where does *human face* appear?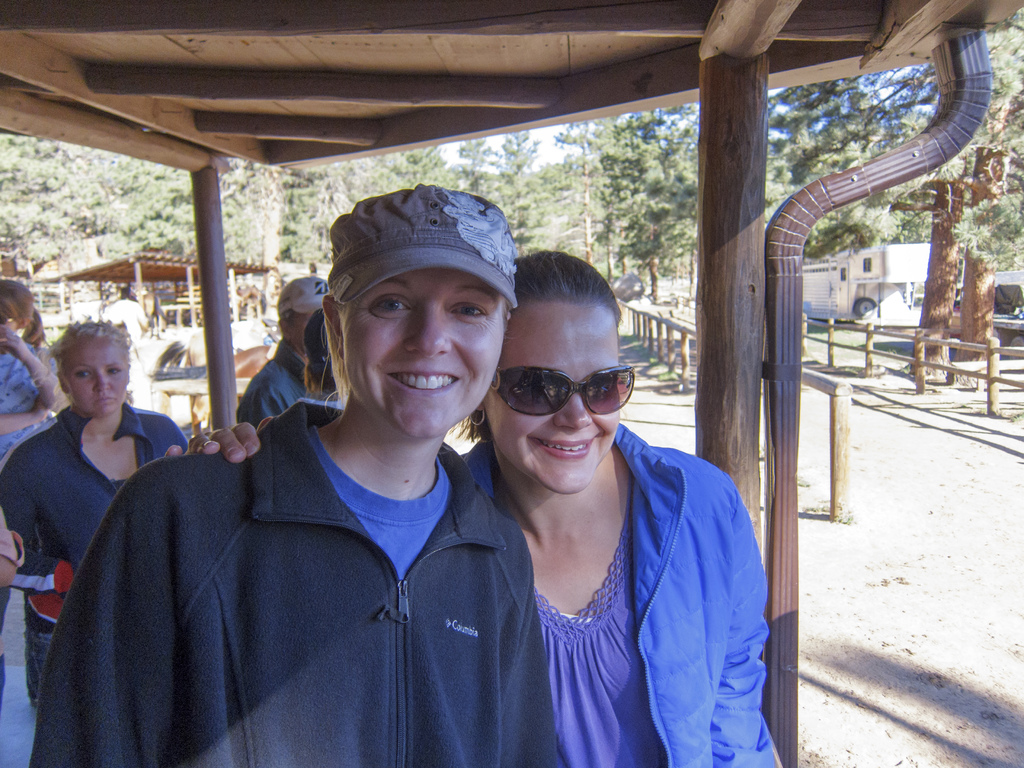
Appears at 285:307:316:349.
